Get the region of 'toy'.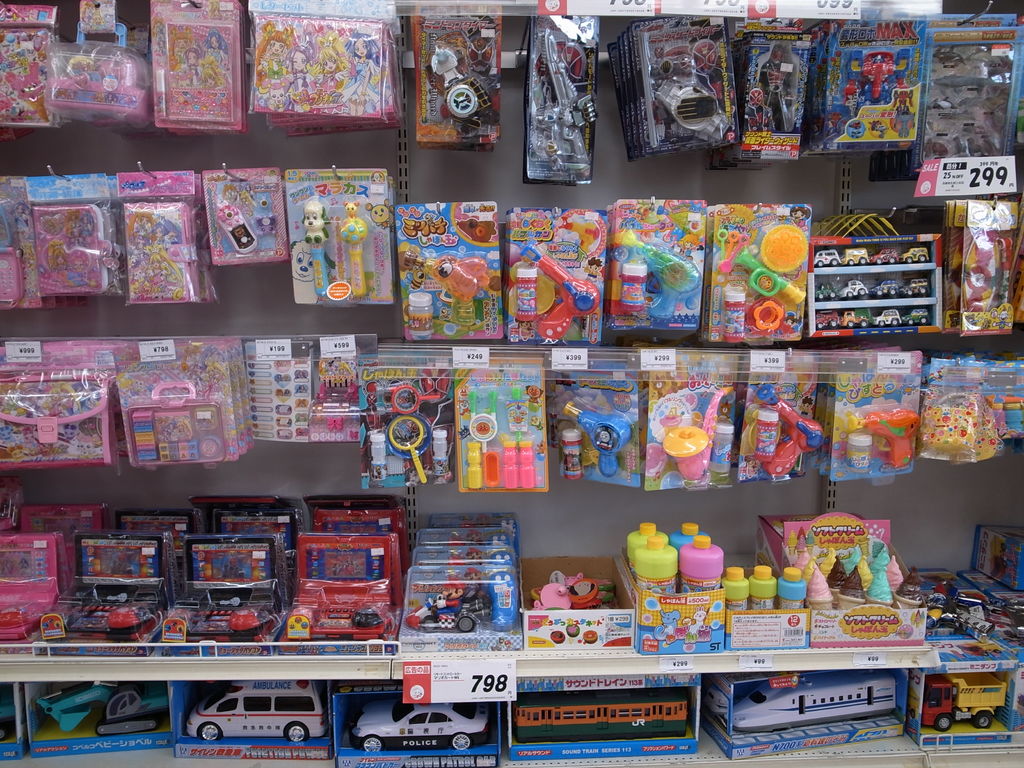
select_region(468, 387, 497, 453).
